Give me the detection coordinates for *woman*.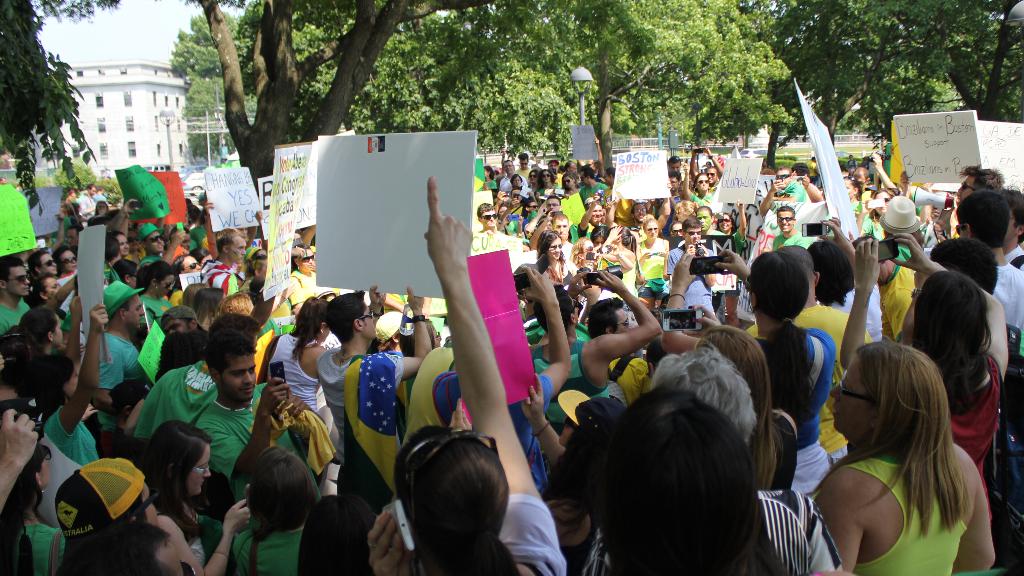
268/298/337/429.
